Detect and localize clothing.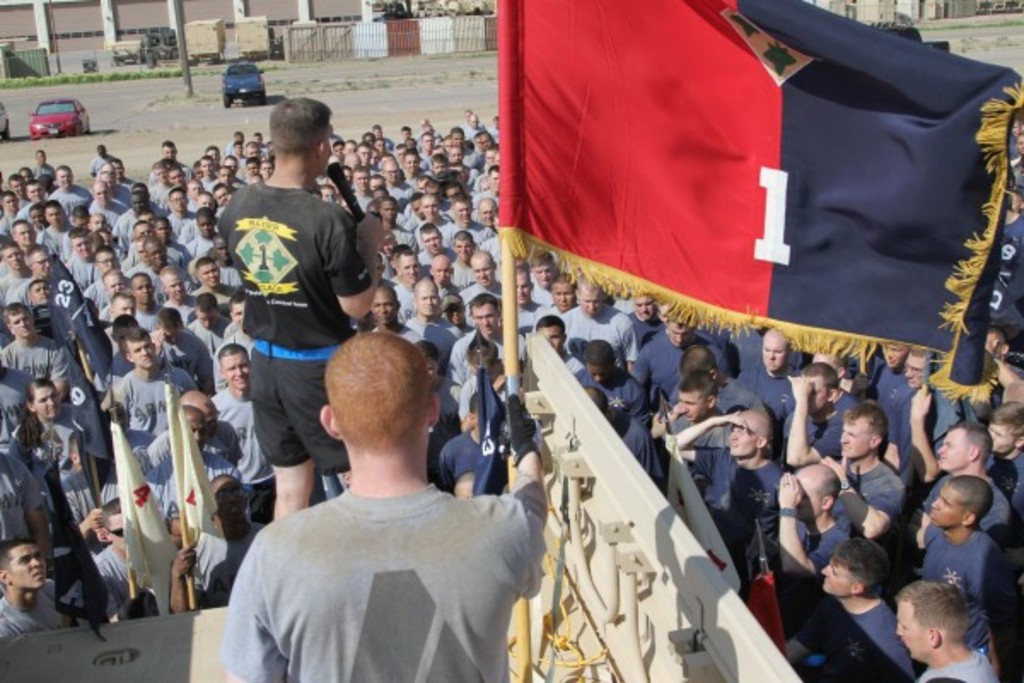
Localized at Rect(906, 458, 1000, 550).
